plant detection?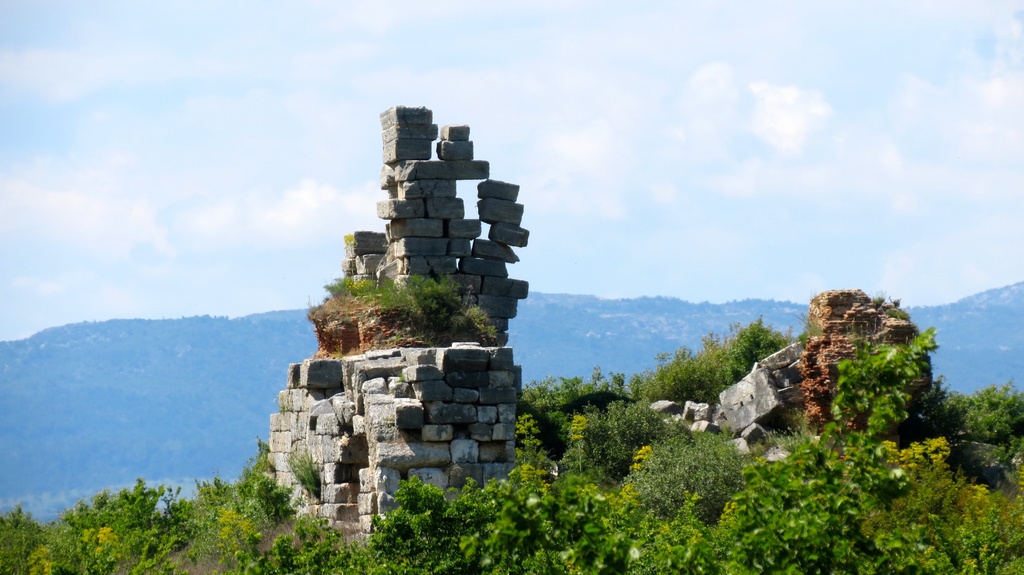
(left=157, top=469, right=200, bottom=533)
